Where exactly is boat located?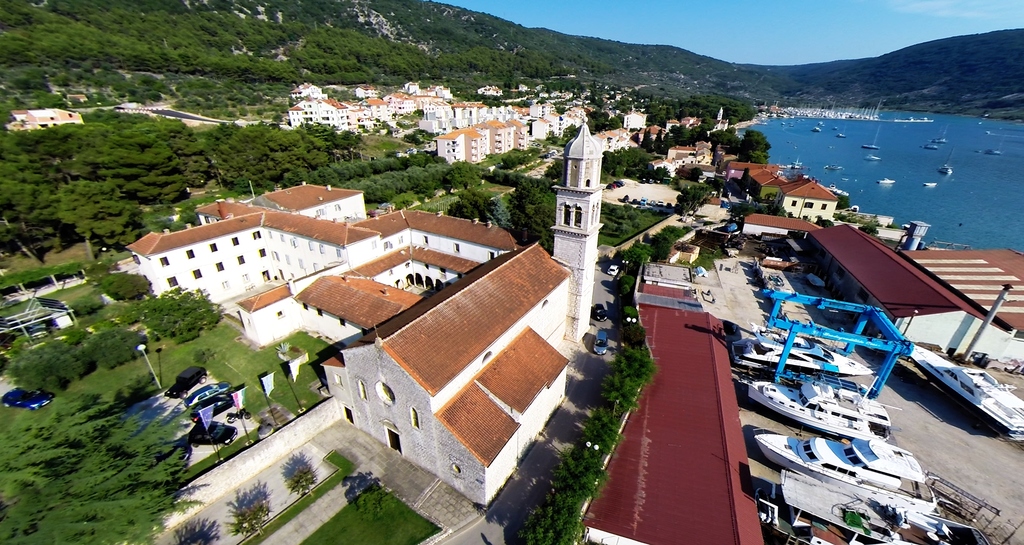
Its bounding box is 904 346 1023 445.
